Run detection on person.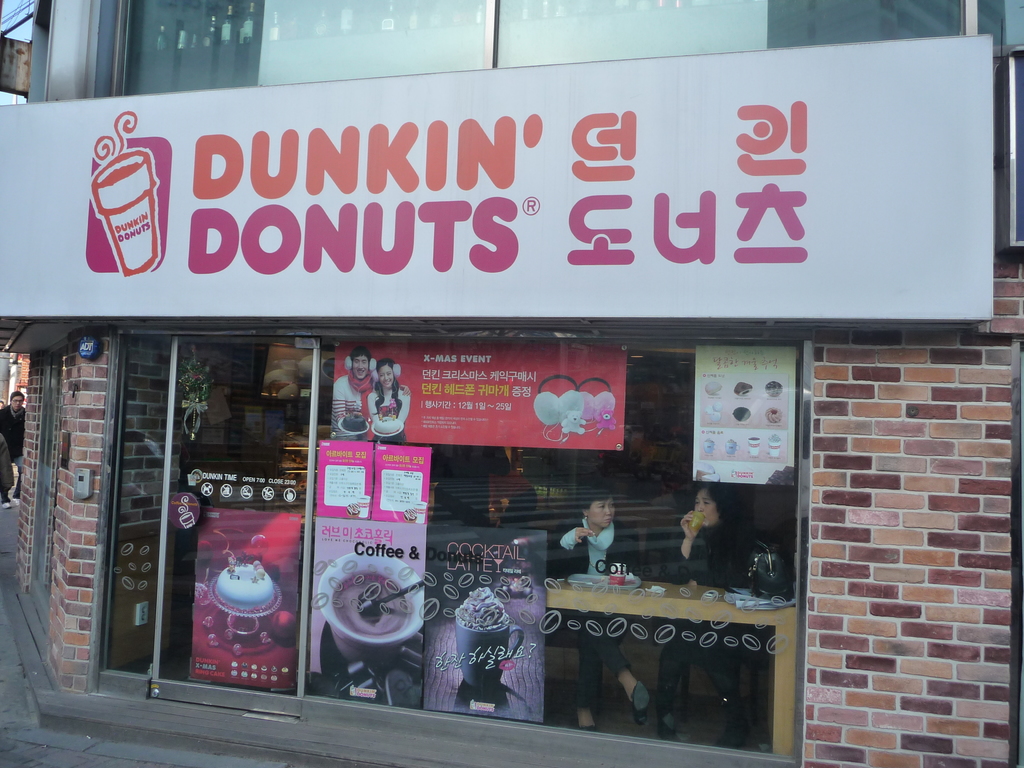
Result: [543,481,653,730].
